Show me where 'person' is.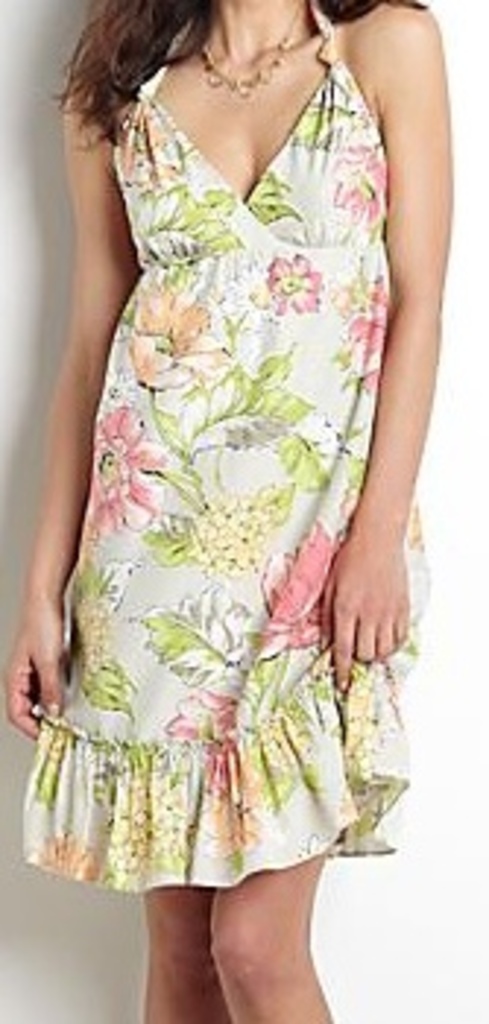
'person' is at Rect(6, 0, 436, 948).
